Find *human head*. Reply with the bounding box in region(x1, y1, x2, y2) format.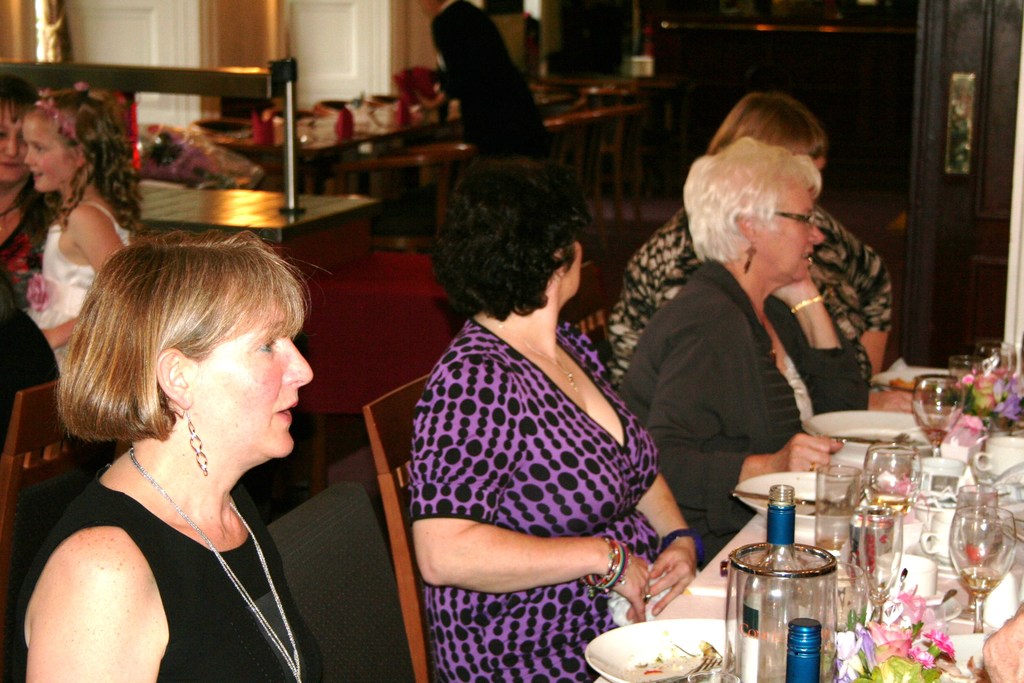
region(0, 68, 39, 185).
